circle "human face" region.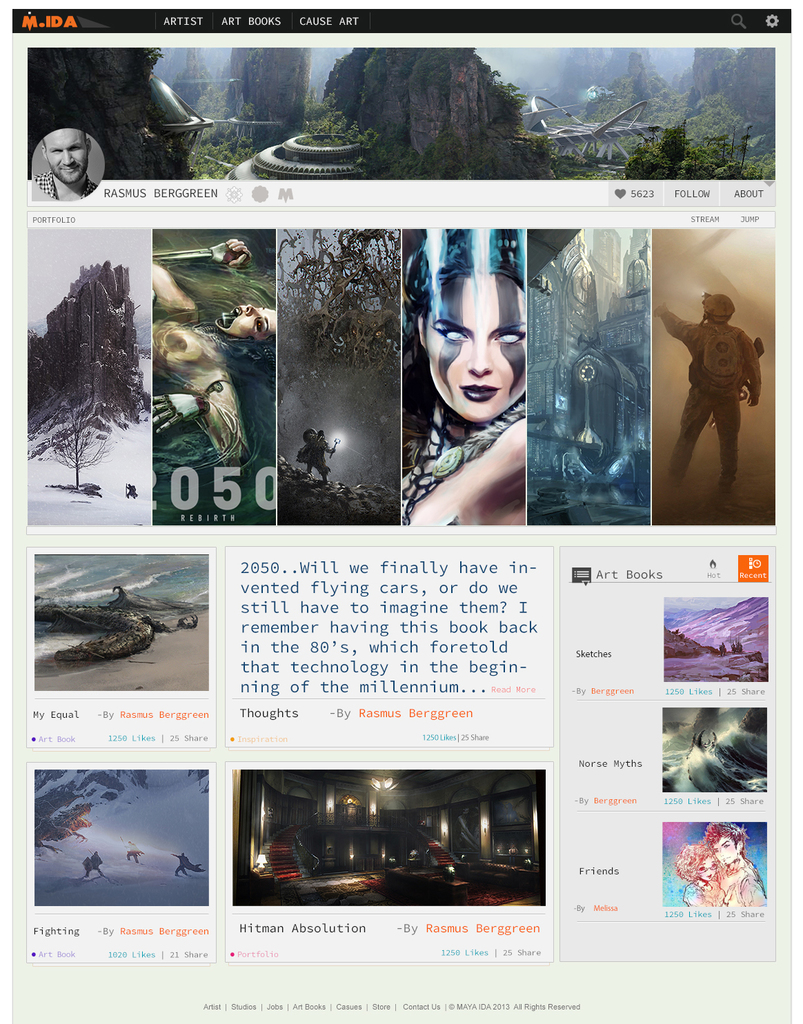
Region: bbox(43, 128, 88, 183).
